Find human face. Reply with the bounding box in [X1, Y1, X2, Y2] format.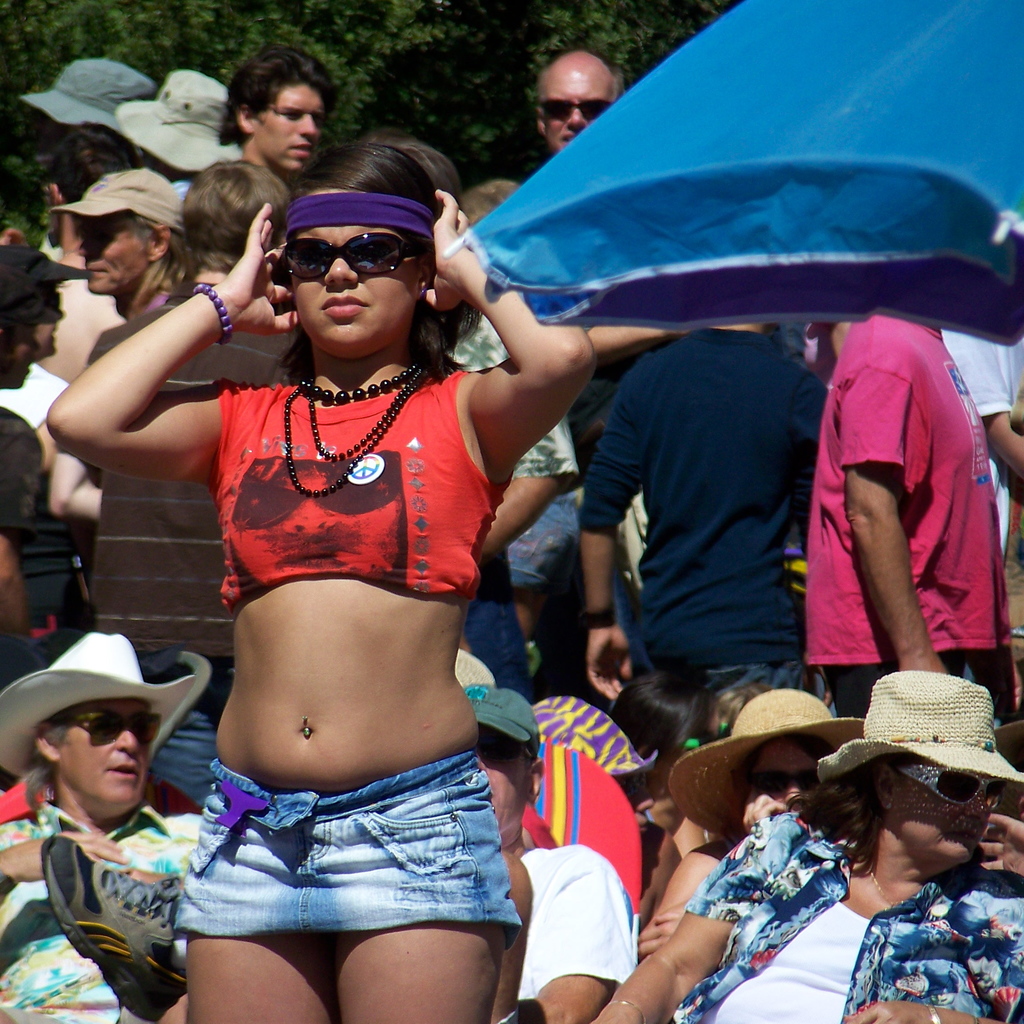
[478, 722, 527, 823].
